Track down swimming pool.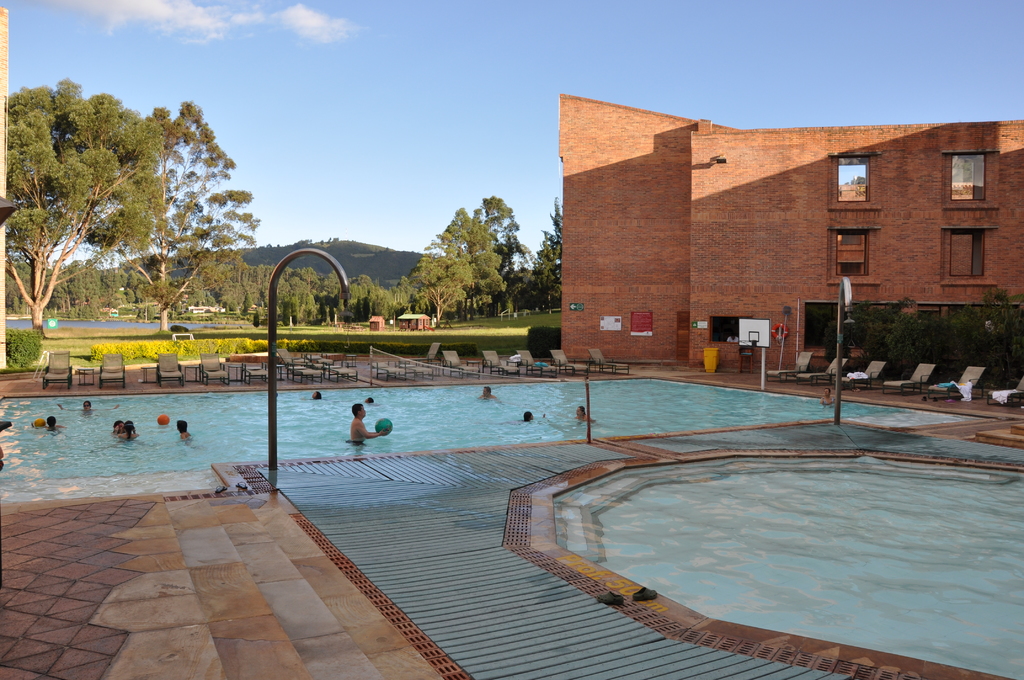
Tracked to {"x1": 531, "y1": 450, "x2": 1023, "y2": 679}.
